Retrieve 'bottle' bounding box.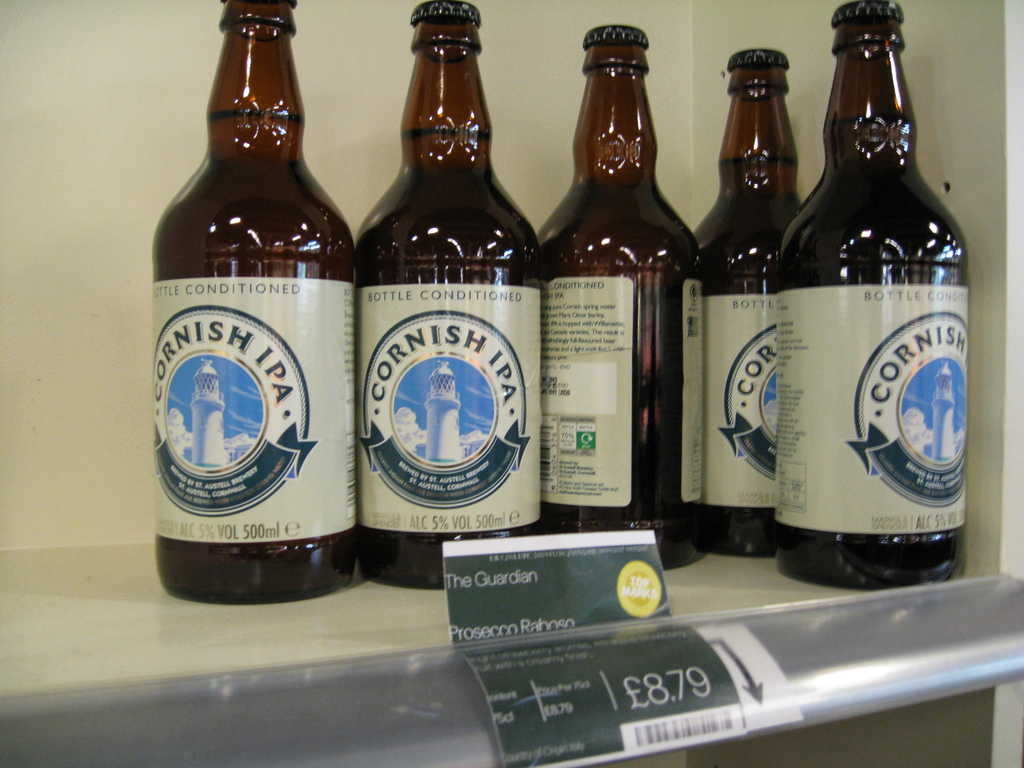
Bounding box: BBox(536, 20, 706, 570).
